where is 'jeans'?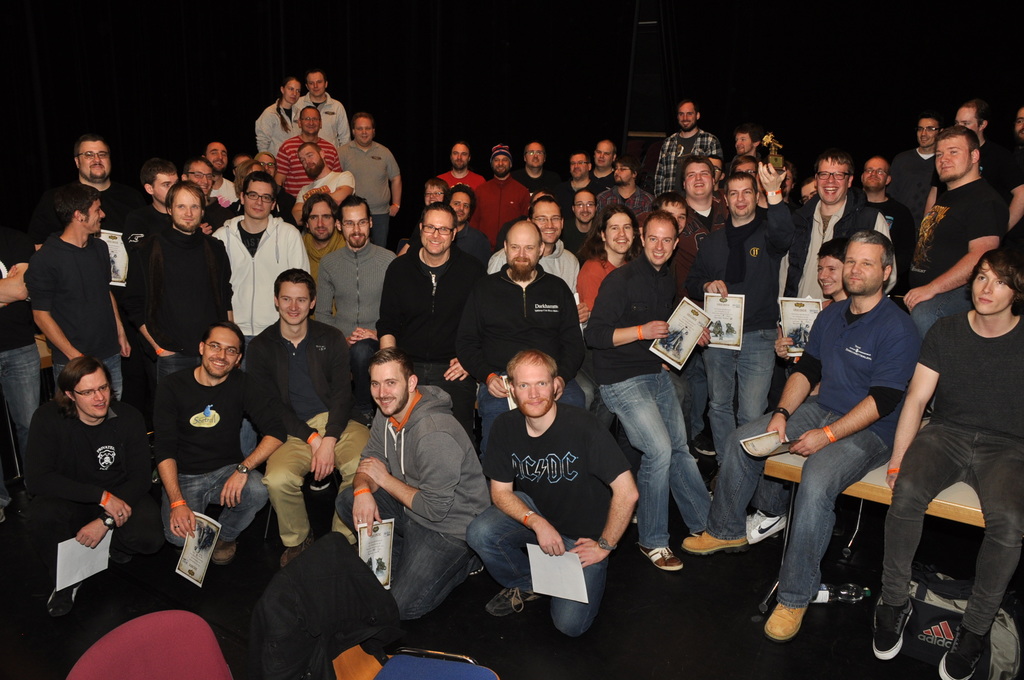
bbox(880, 409, 1013, 636).
